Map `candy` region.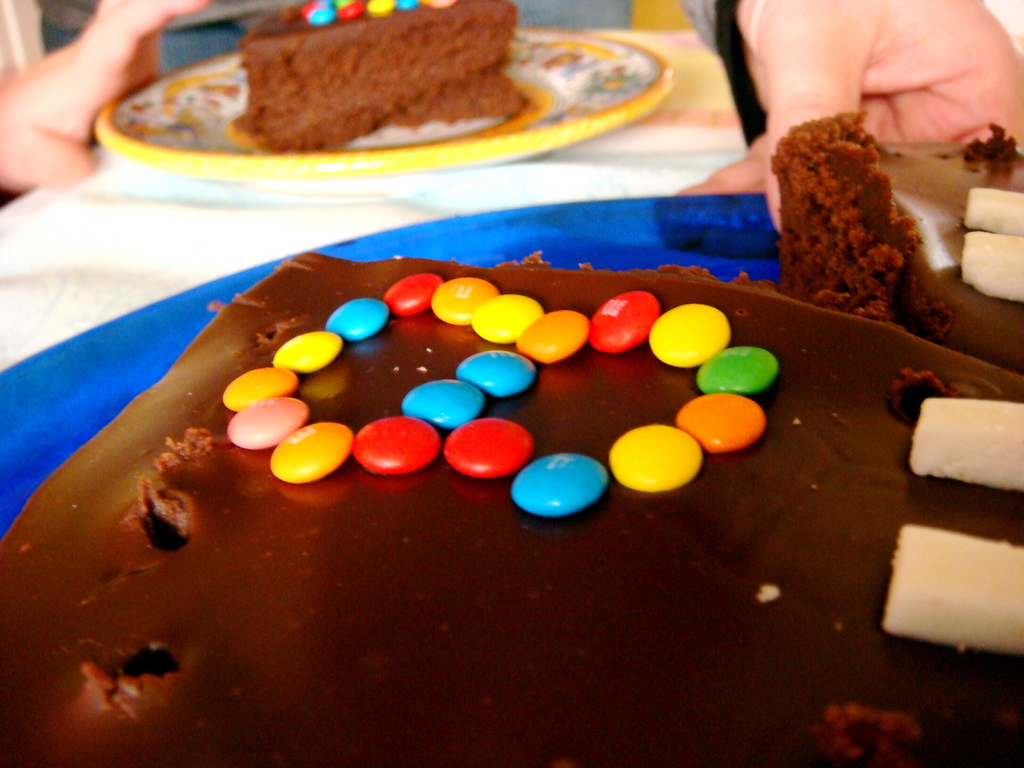
Mapped to 709:345:789:413.
